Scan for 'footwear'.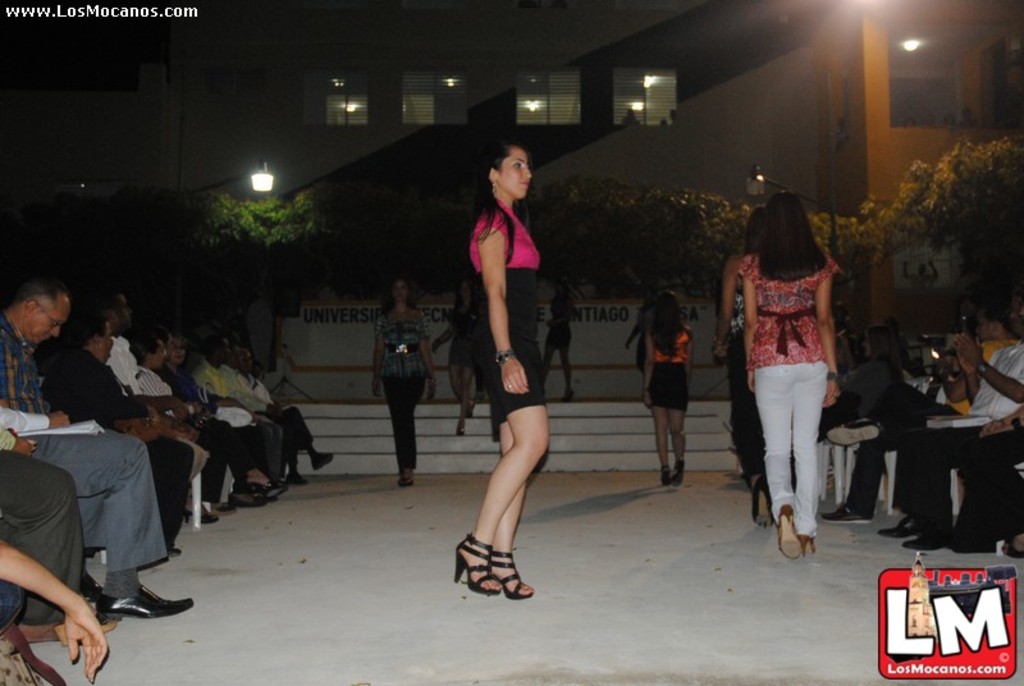
Scan result: 229, 491, 264, 509.
